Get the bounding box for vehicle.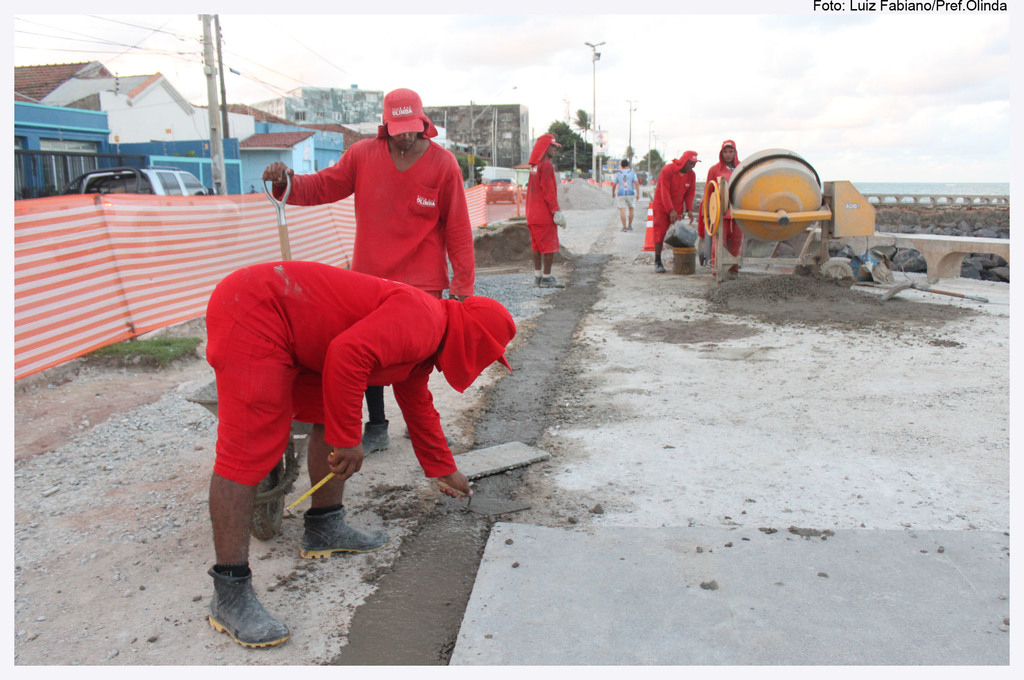
{"x1": 41, "y1": 163, "x2": 241, "y2": 266}.
